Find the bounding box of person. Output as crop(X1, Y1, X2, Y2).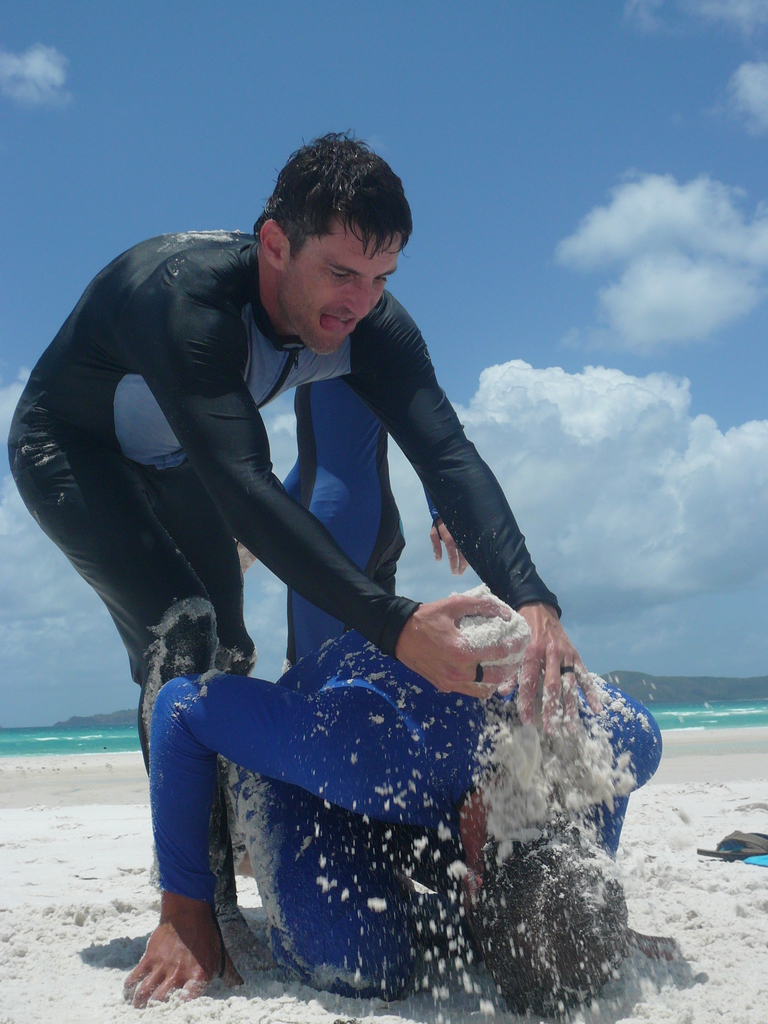
crop(128, 630, 663, 1010).
